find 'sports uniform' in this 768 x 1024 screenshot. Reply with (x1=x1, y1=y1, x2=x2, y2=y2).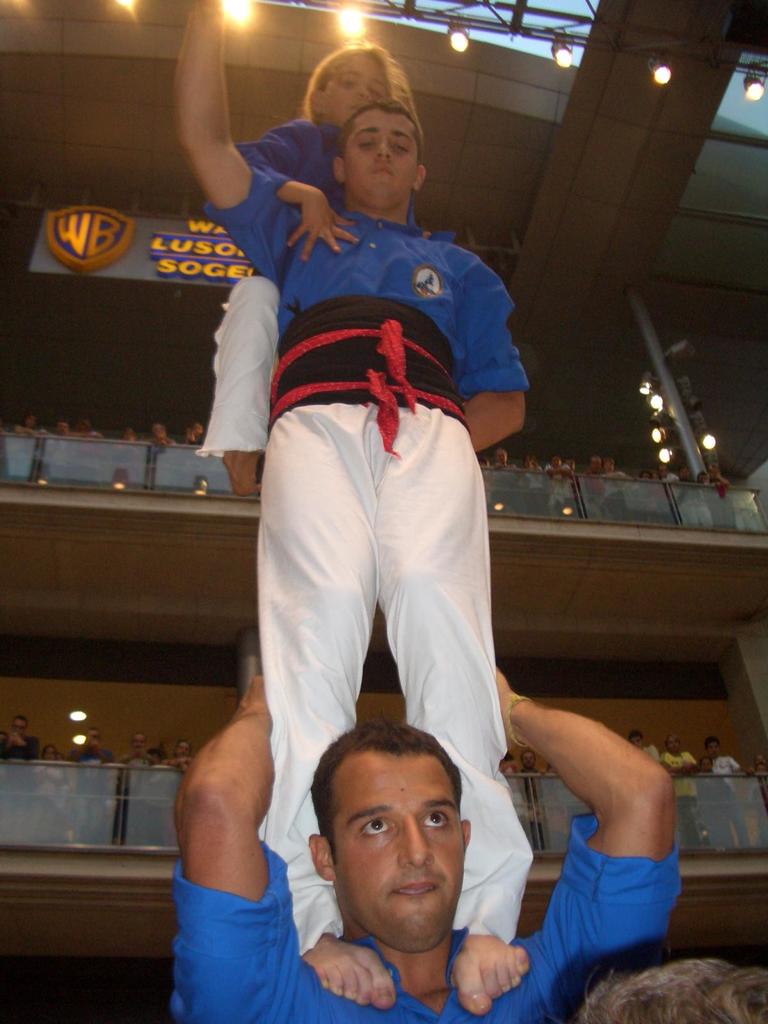
(x1=203, y1=120, x2=415, y2=451).
